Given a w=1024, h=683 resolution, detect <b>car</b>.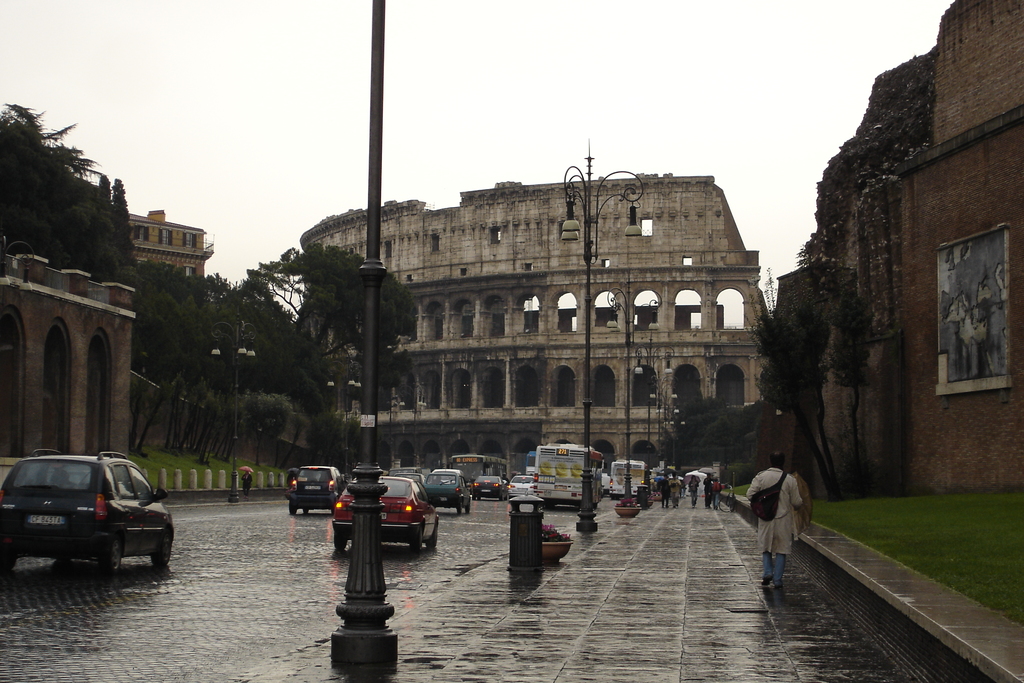
l=419, t=468, r=474, b=511.
